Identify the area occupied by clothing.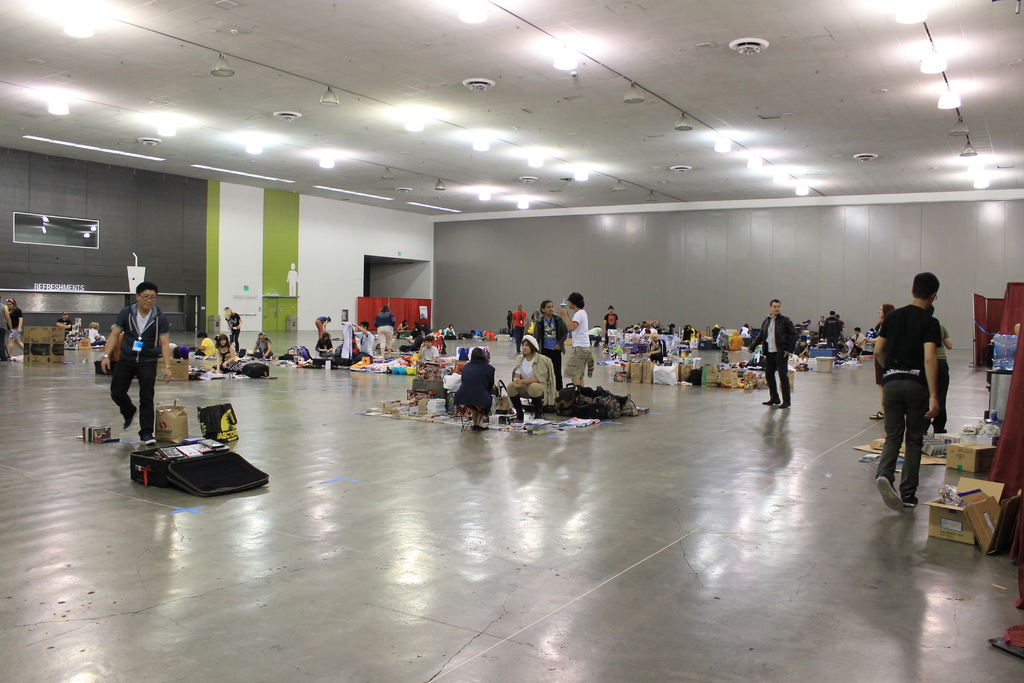
Area: bbox=(605, 308, 619, 338).
